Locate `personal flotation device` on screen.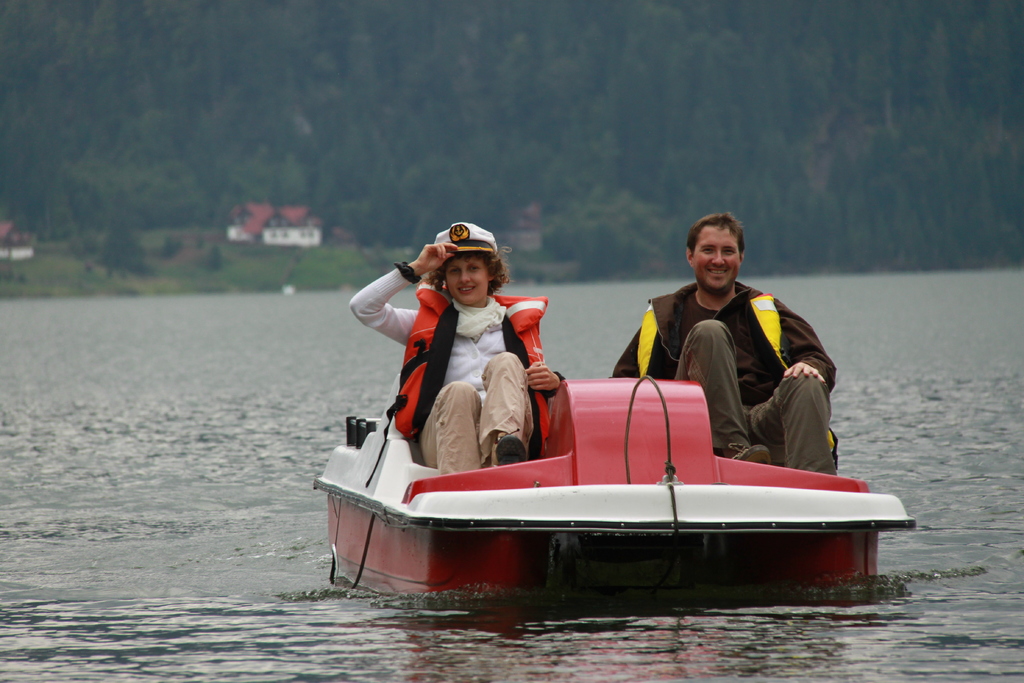
On screen at 636,278,840,470.
